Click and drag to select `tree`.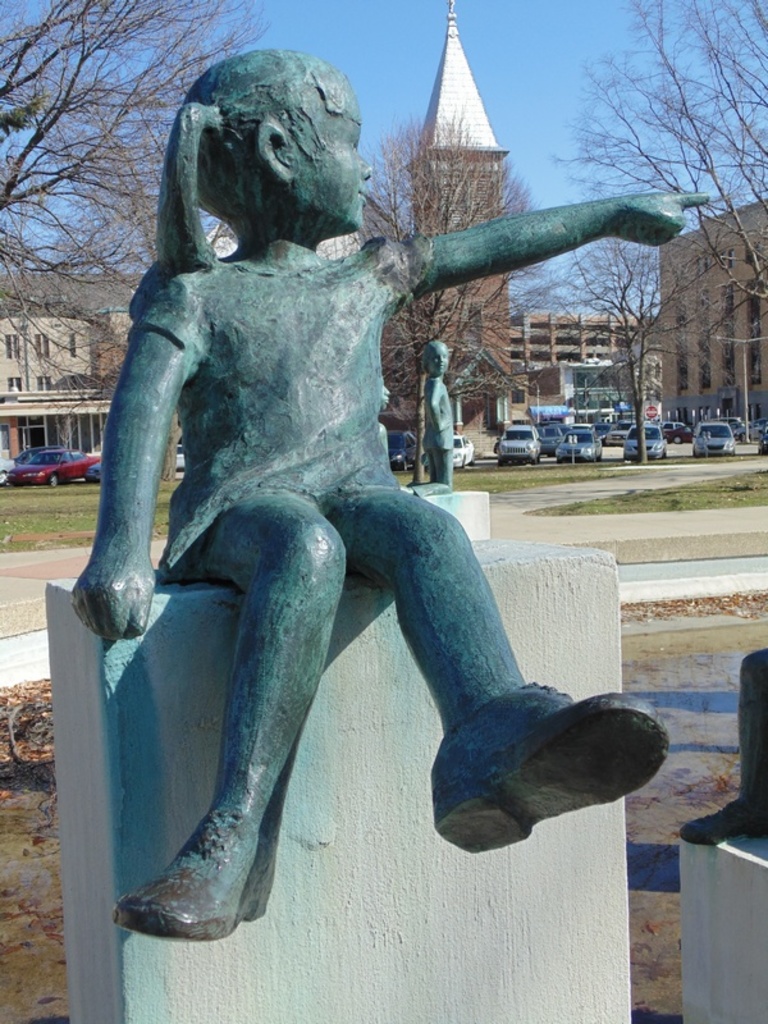
Selection: {"x1": 539, "y1": 229, "x2": 728, "y2": 465}.
